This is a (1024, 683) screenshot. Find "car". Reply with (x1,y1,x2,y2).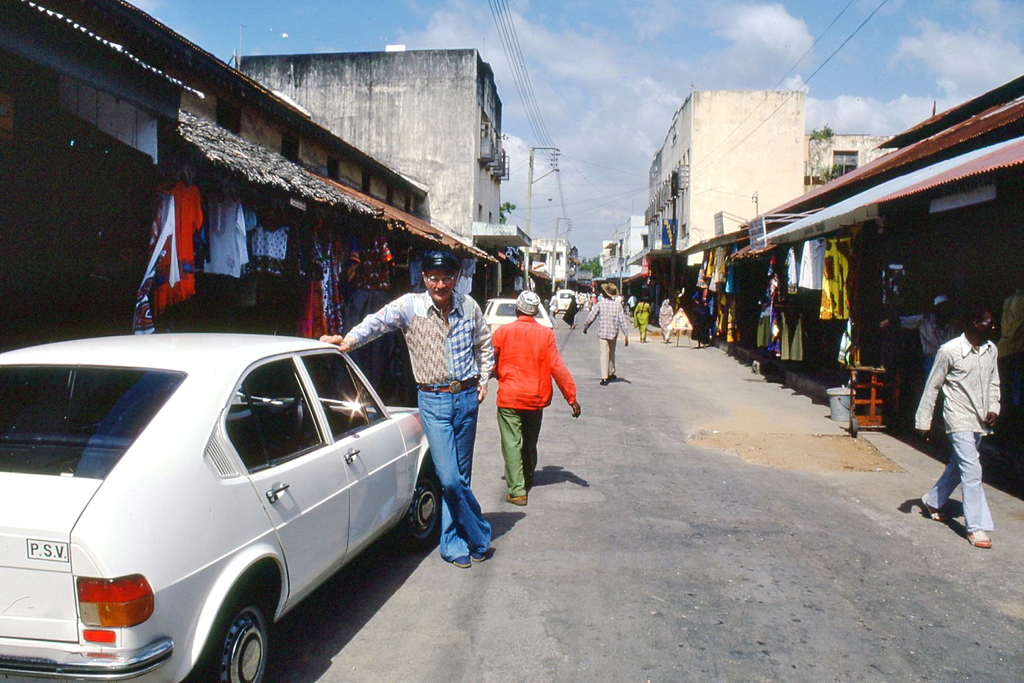
(473,294,561,368).
